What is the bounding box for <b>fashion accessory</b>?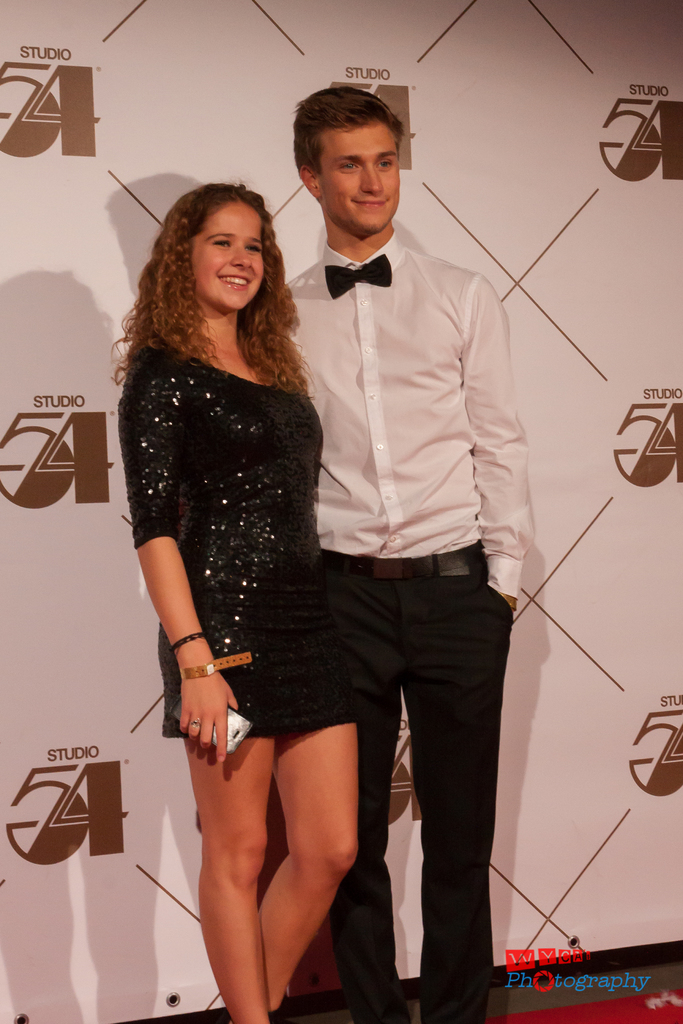
(171, 624, 202, 650).
